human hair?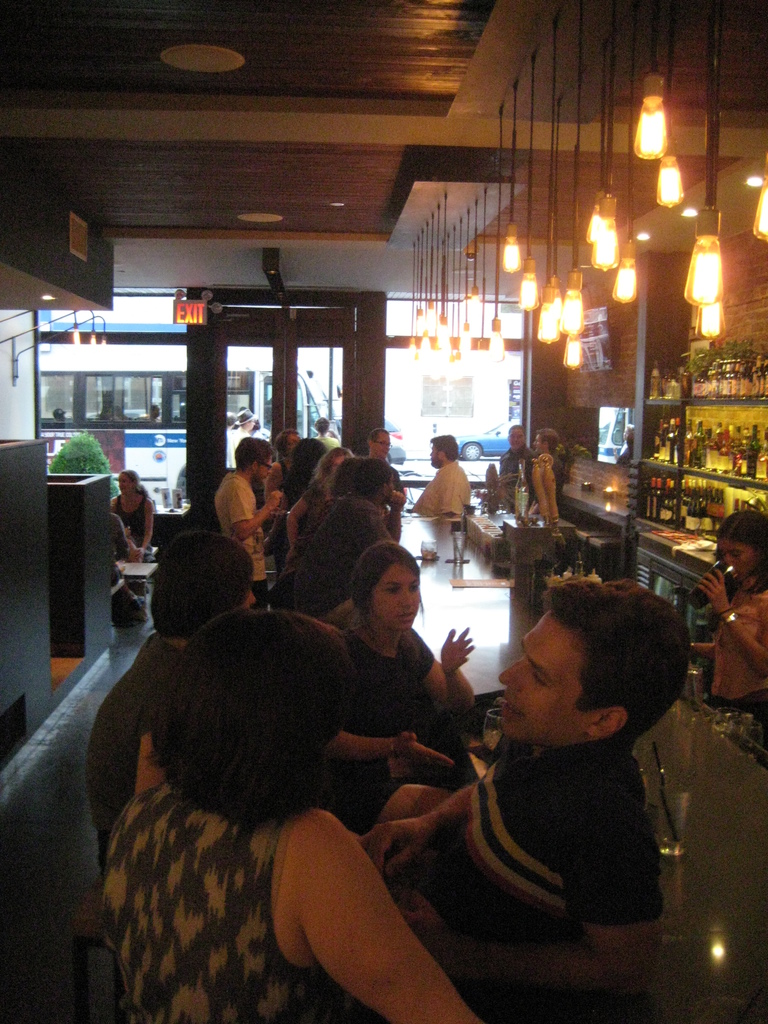
BBox(427, 434, 460, 465)
